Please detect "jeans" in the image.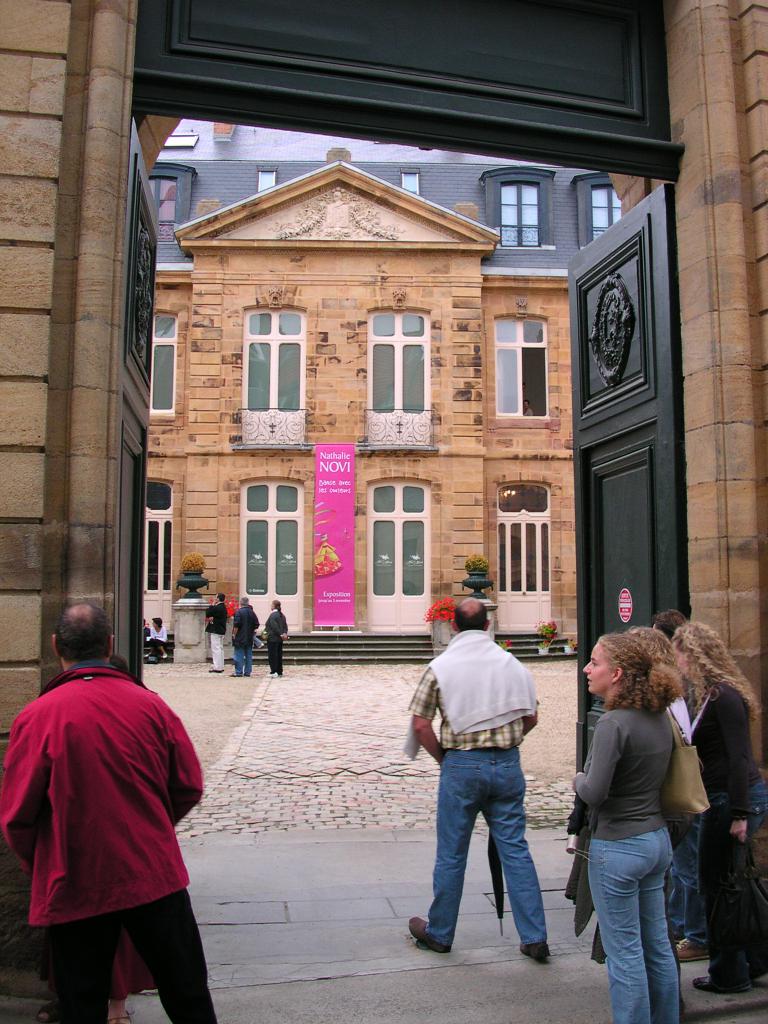
[583,822,678,1010].
